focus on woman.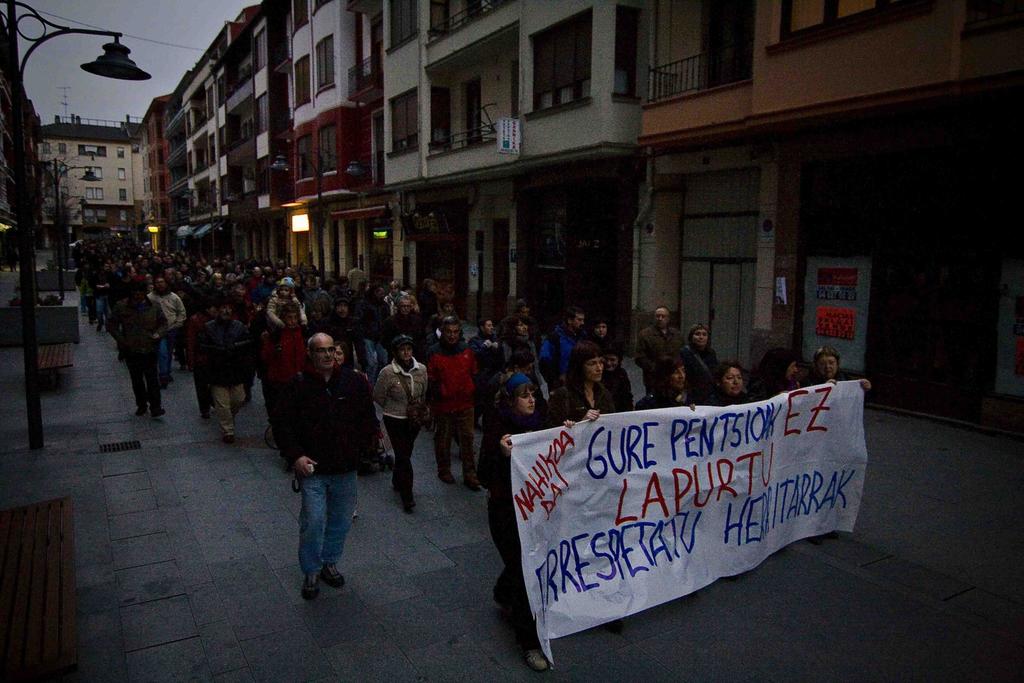
Focused at [x1=633, y1=355, x2=698, y2=418].
